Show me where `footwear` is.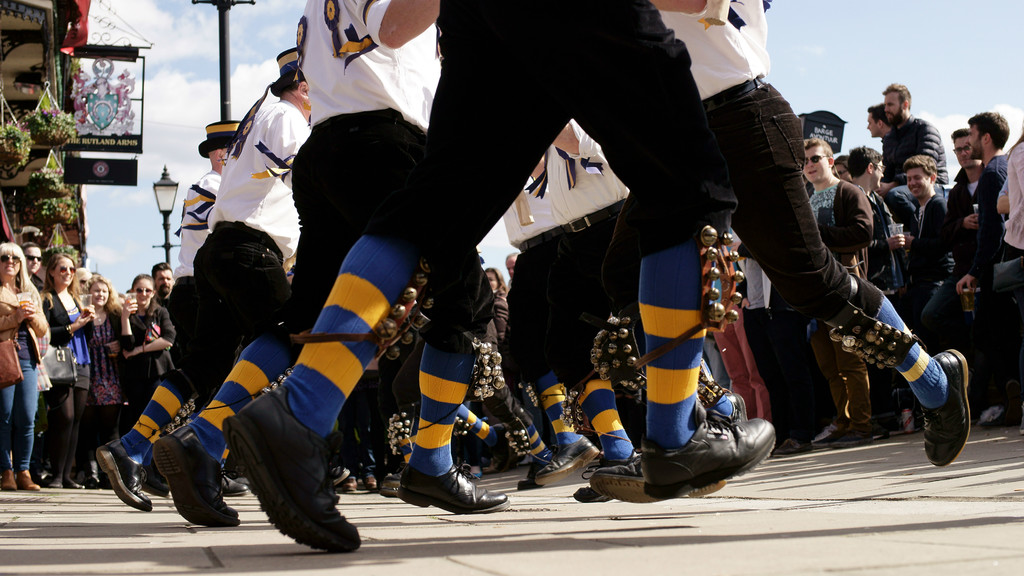
`footwear` is at region(3, 468, 15, 489).
